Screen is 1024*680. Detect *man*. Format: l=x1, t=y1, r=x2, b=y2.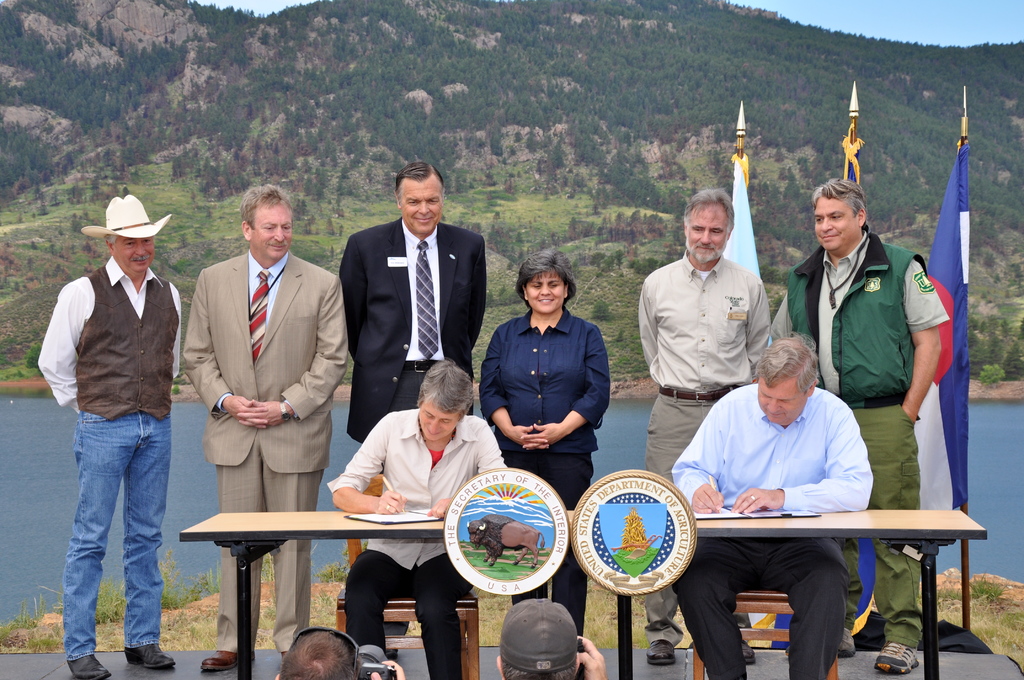
l=36, t=183, r=195, b=657.
